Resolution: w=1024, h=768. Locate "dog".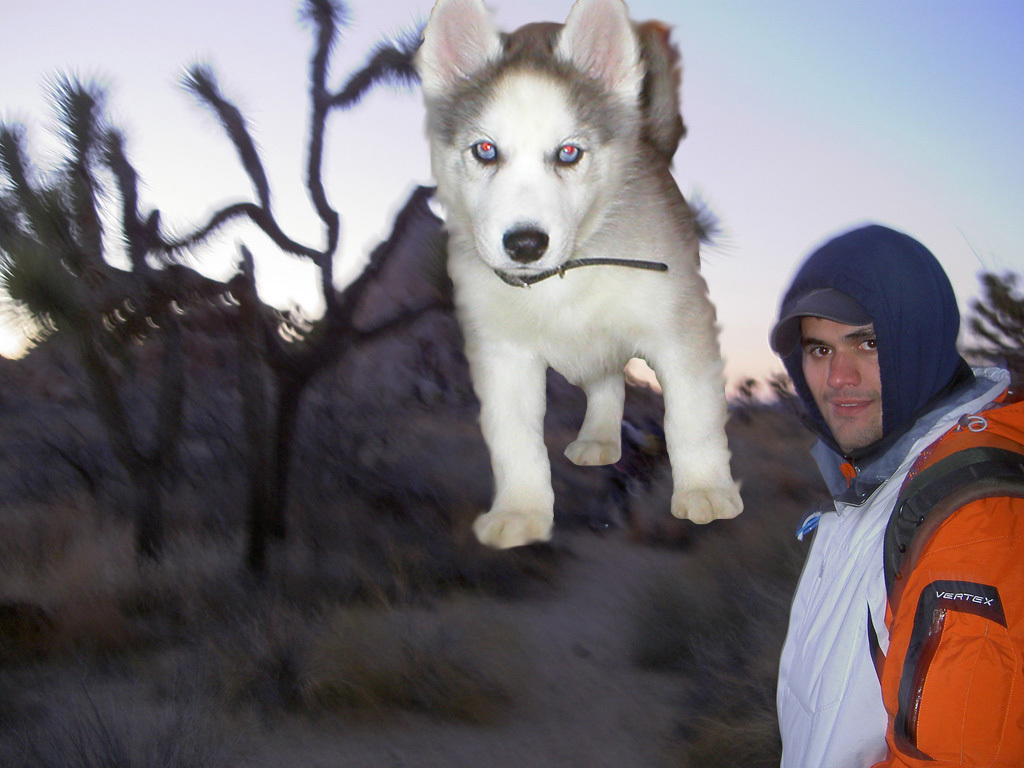
region(410, 0, 747, 548).
